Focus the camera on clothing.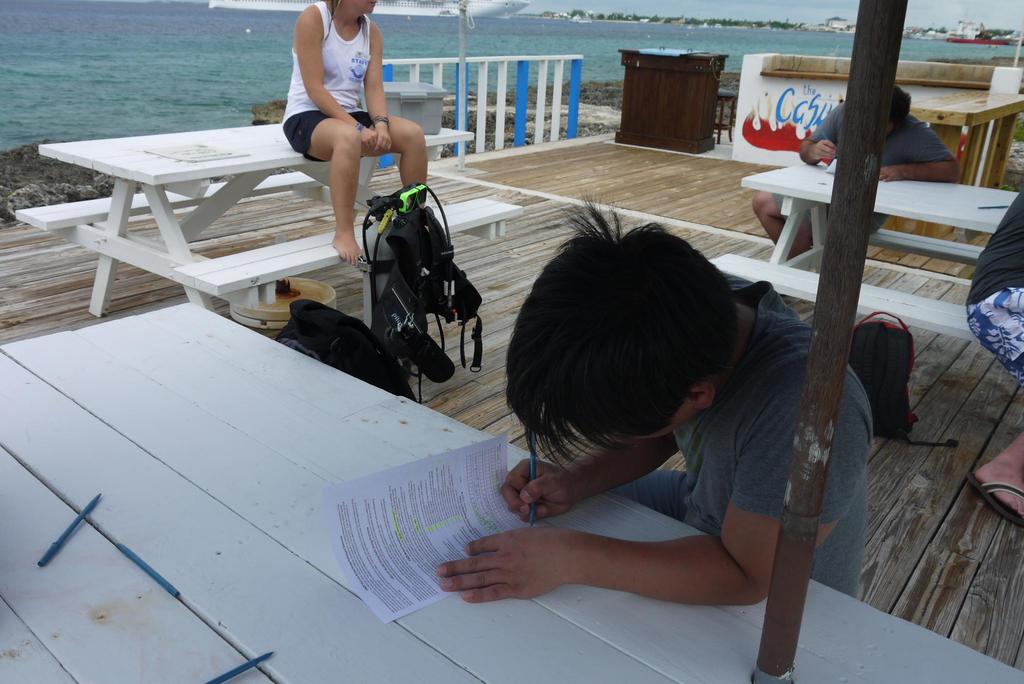
Focus region: (769,97,954,227).
